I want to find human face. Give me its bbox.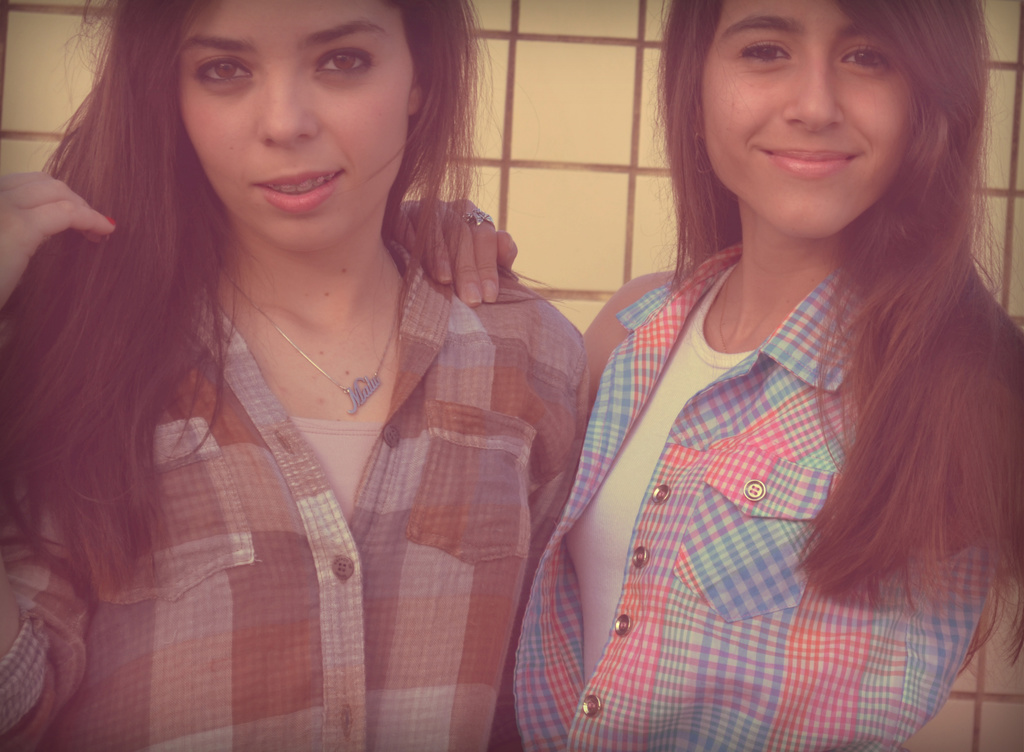
(x1=181, y1=0, x2=420, y2=252).
